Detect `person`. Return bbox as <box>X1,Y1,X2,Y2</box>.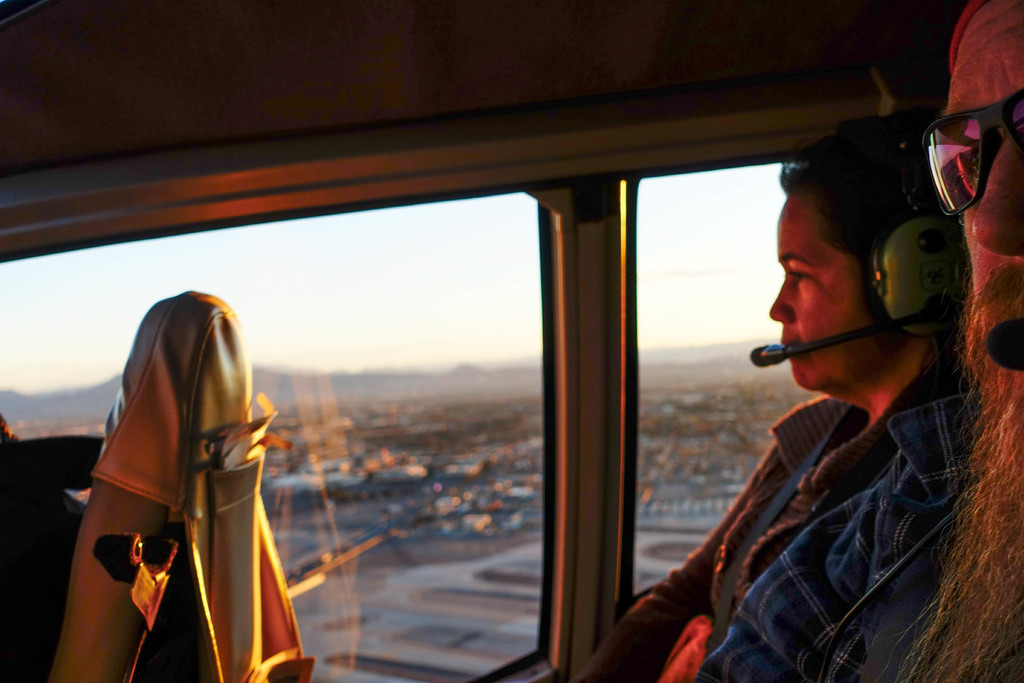
<box>874,0,1023,682</box>.
